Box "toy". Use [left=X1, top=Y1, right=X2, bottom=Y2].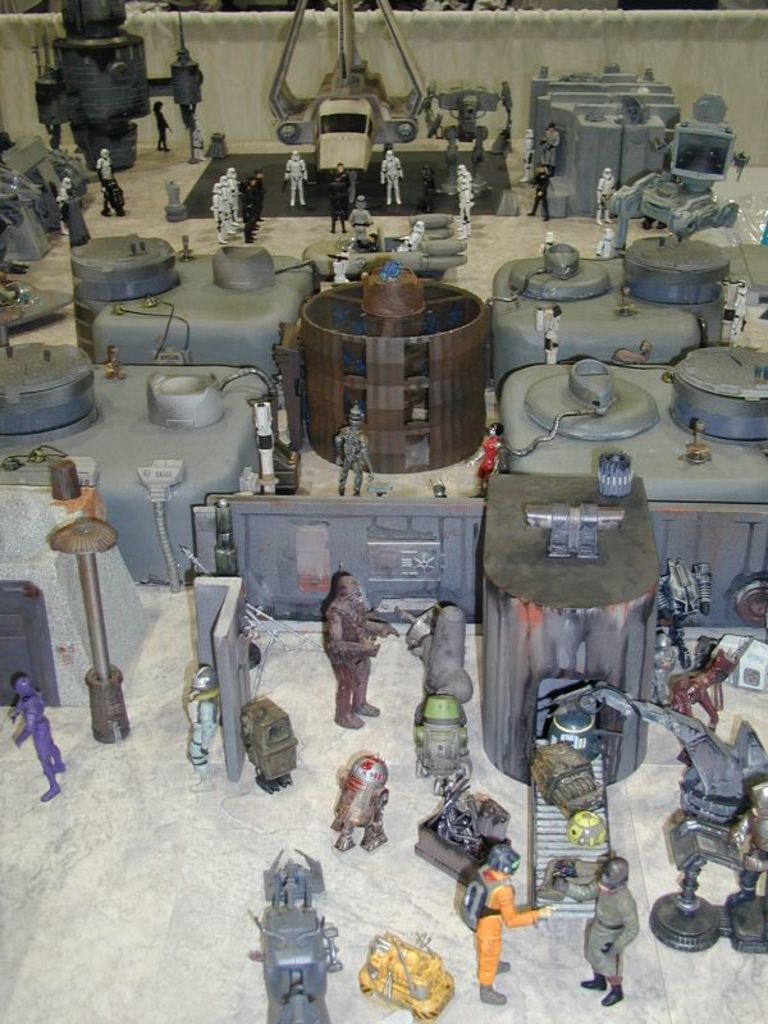
[left=188, top=667, right=220, bottom=783].
